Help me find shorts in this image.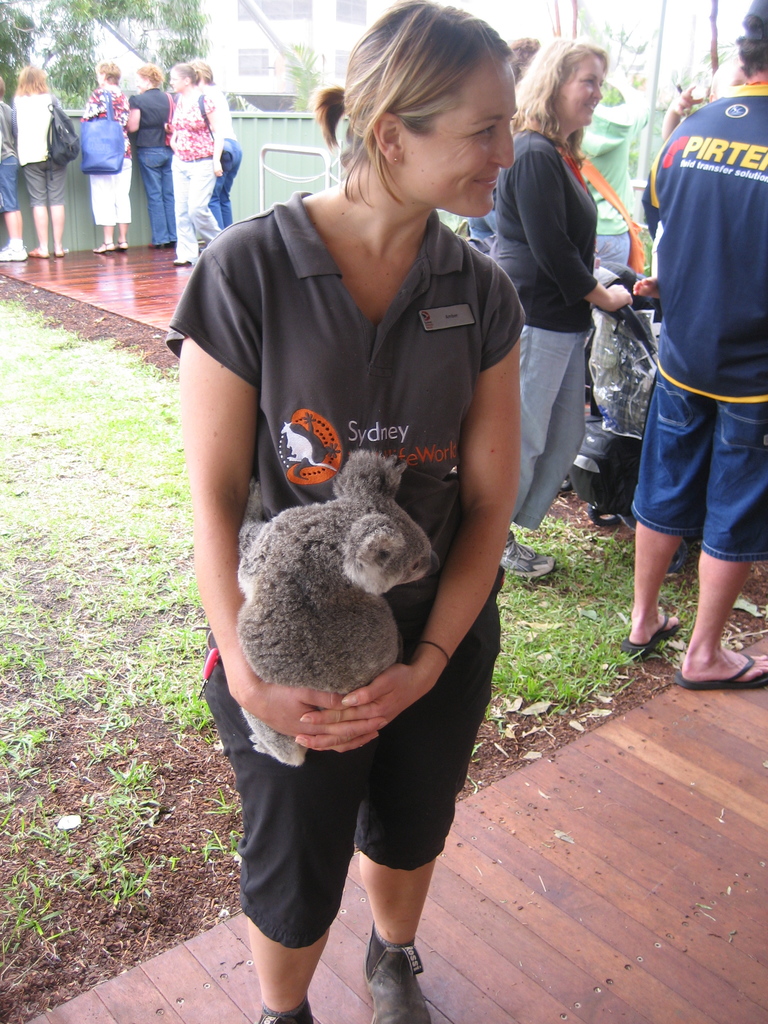
Found it: 19 160 68 205.
